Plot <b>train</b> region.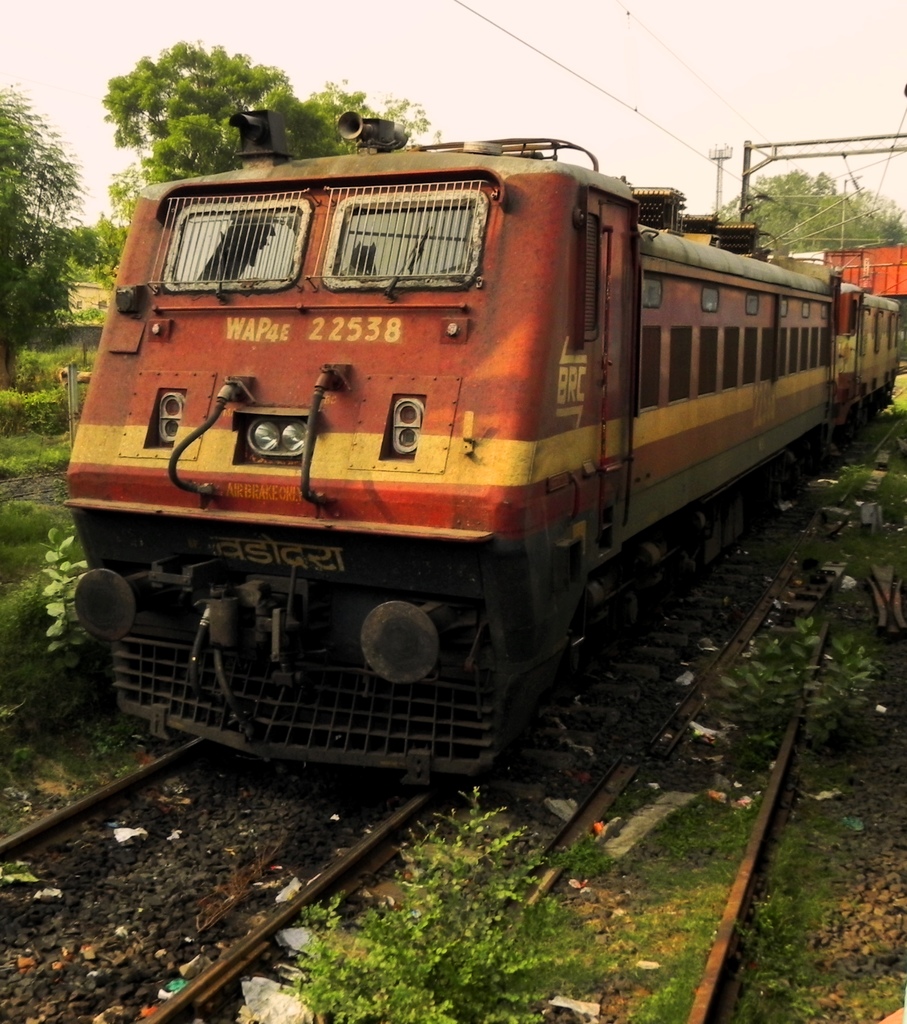
Plotted at {"left": 62, "top": 101, "right": 901, "bottom": 783}.
